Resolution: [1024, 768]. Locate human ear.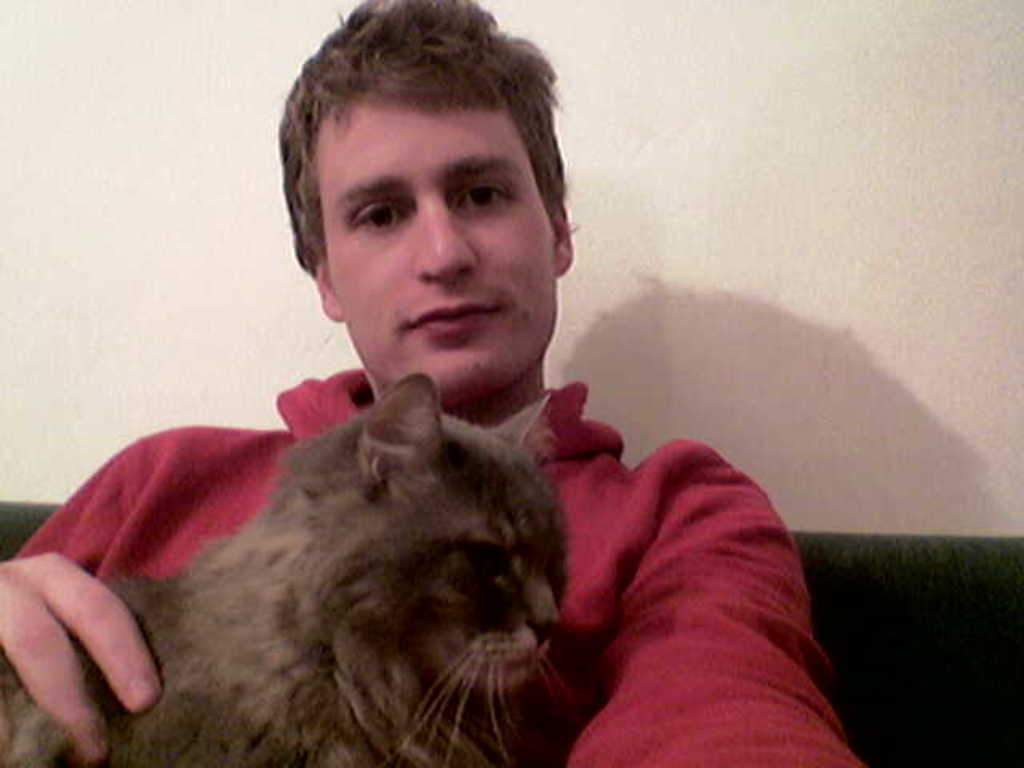
(310, 254, 344, 320).
